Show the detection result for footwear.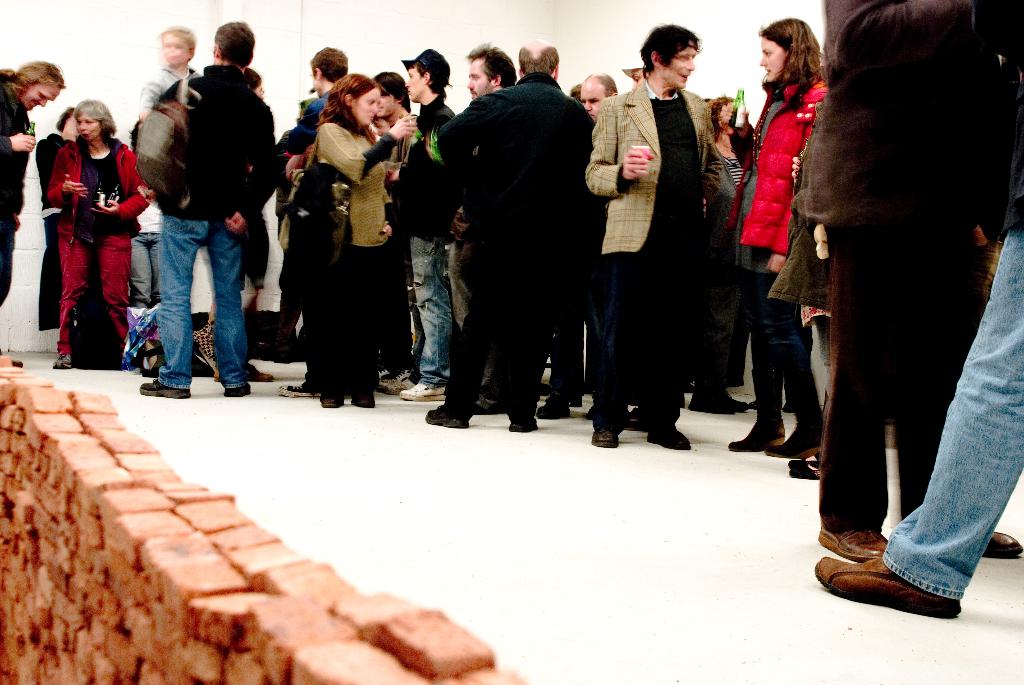
535/397/573/420.
